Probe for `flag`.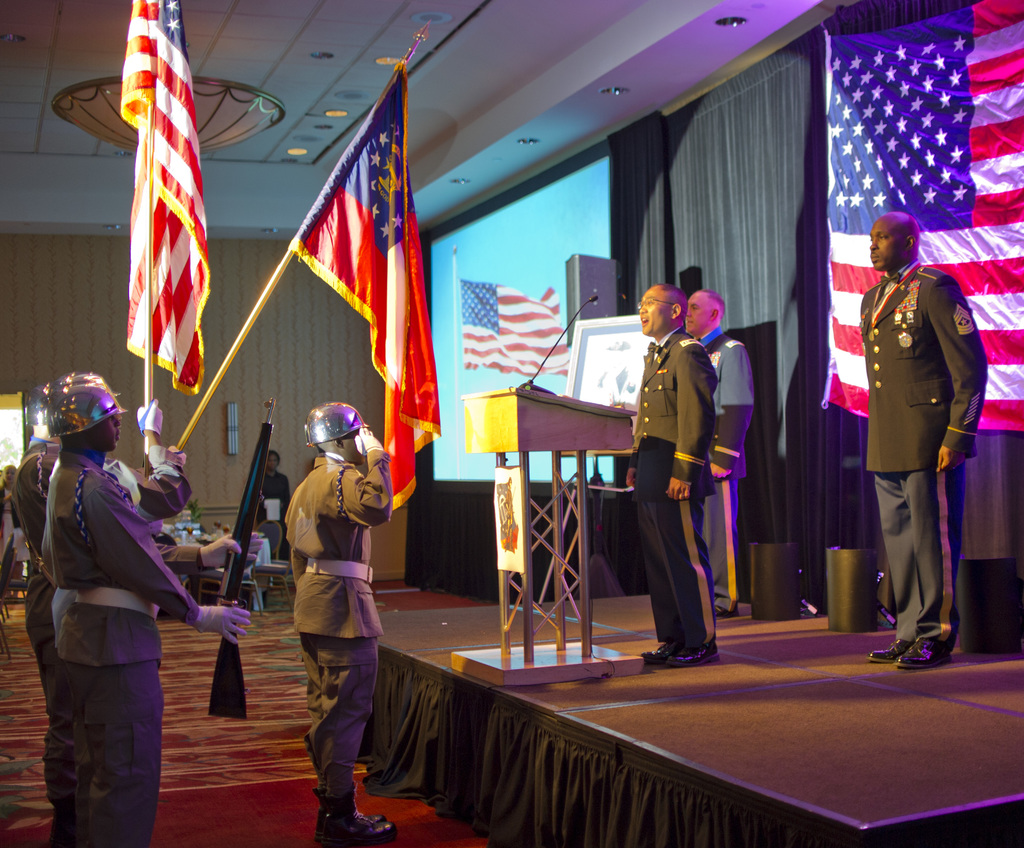
Probe result: [x1=289, y1=64, x2=447, y2=525].
